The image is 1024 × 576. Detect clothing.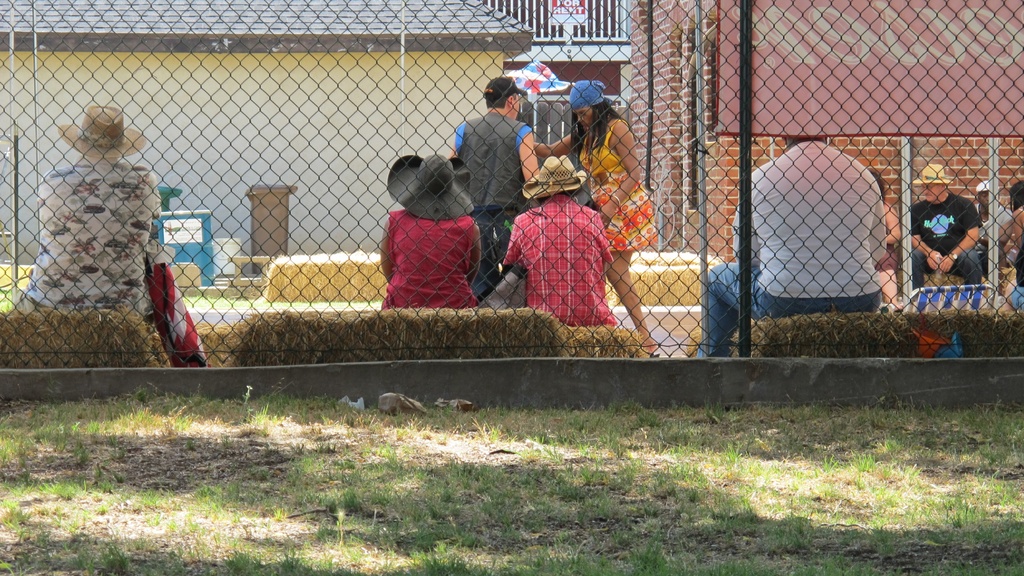
Detection: <box>454,111,526,206</box>.
